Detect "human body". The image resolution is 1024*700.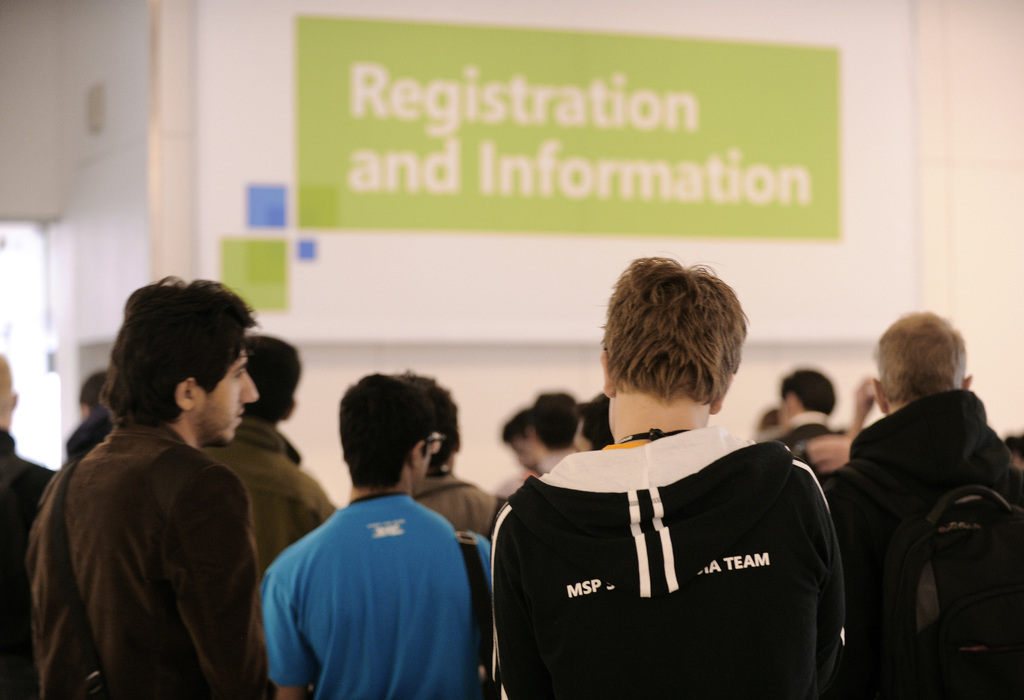
detection(827, 394, 1023, 699).
